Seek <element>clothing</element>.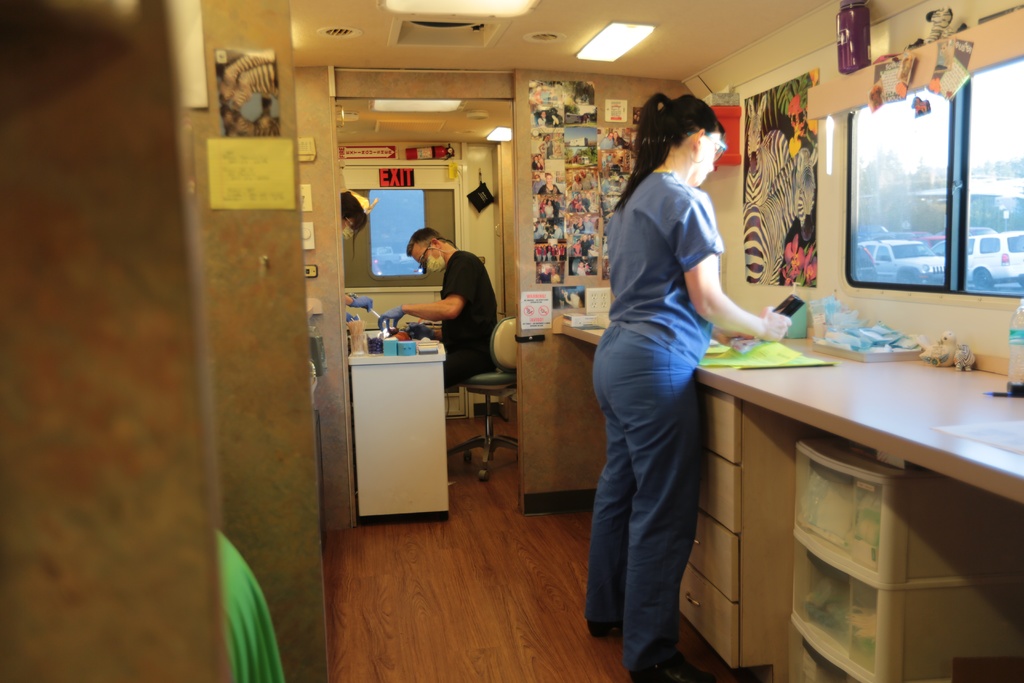
Rect(532, 178, 543, 195).
